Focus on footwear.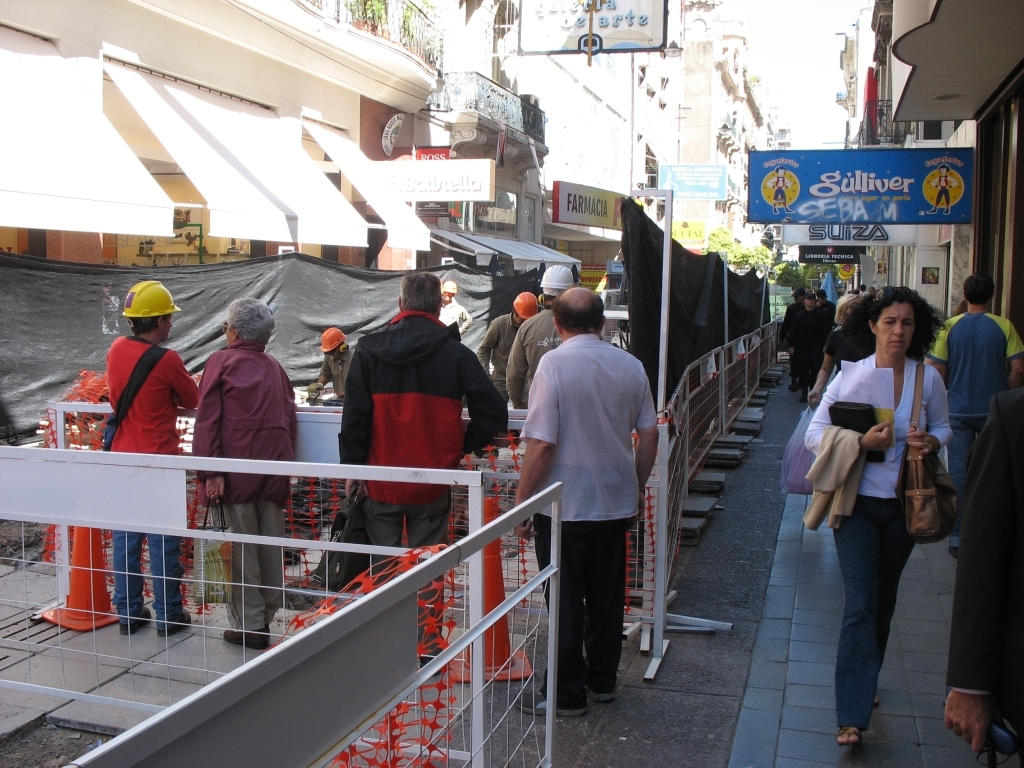
Focused at [x1=507, y1=688, x2=585, y2=717].
